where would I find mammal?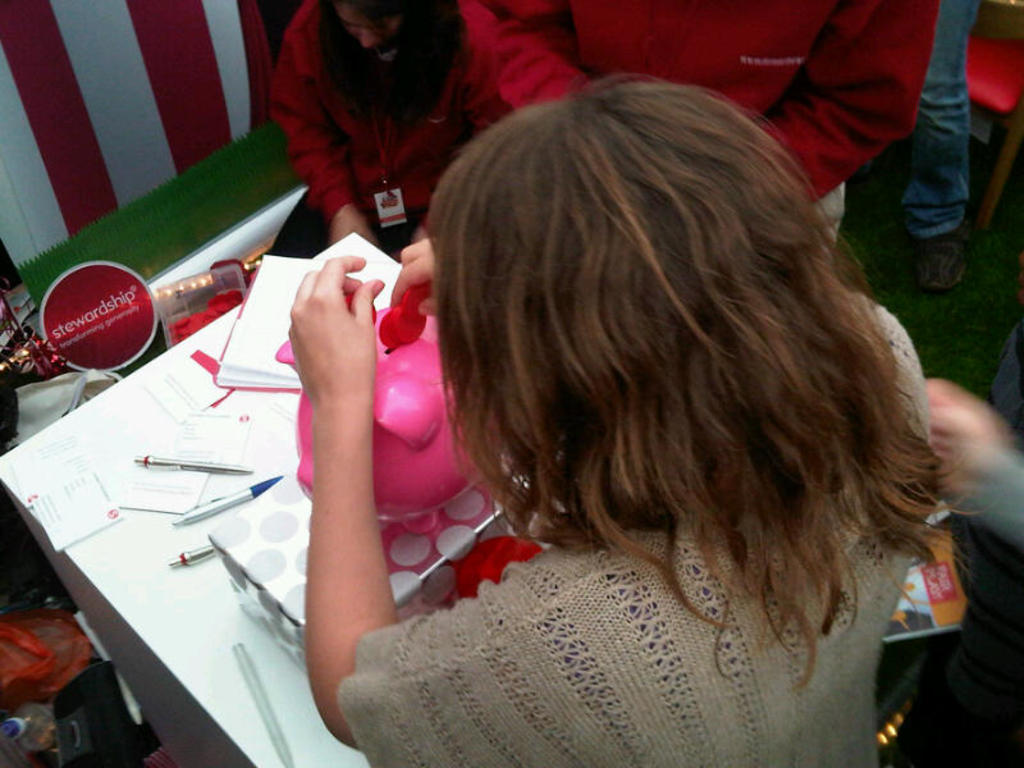
At [315,67,986,723].
